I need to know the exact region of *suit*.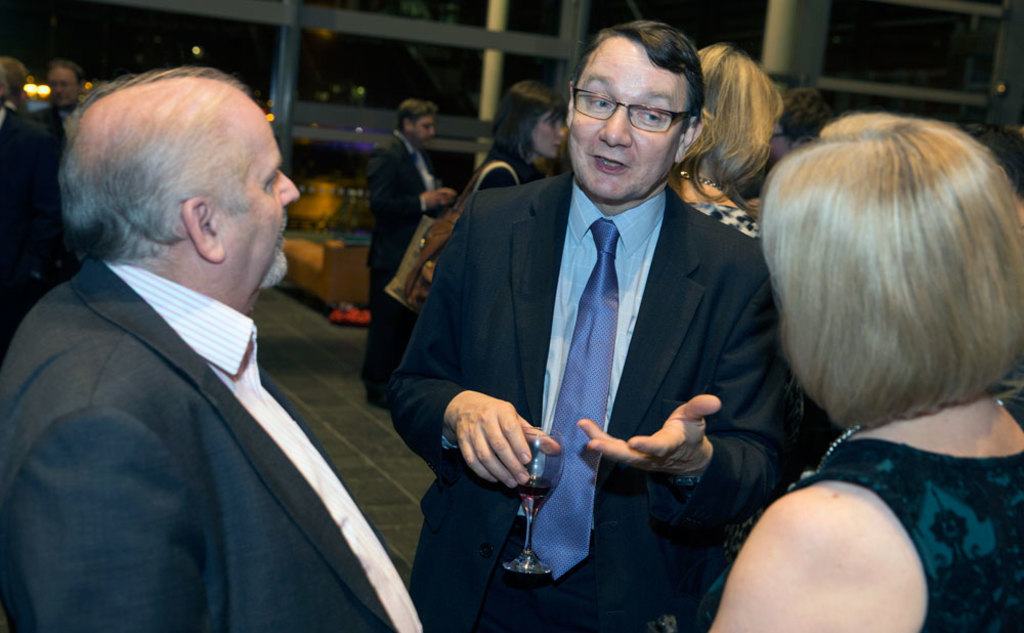
Region: left=391, top=15, right=756, bottom=627.
